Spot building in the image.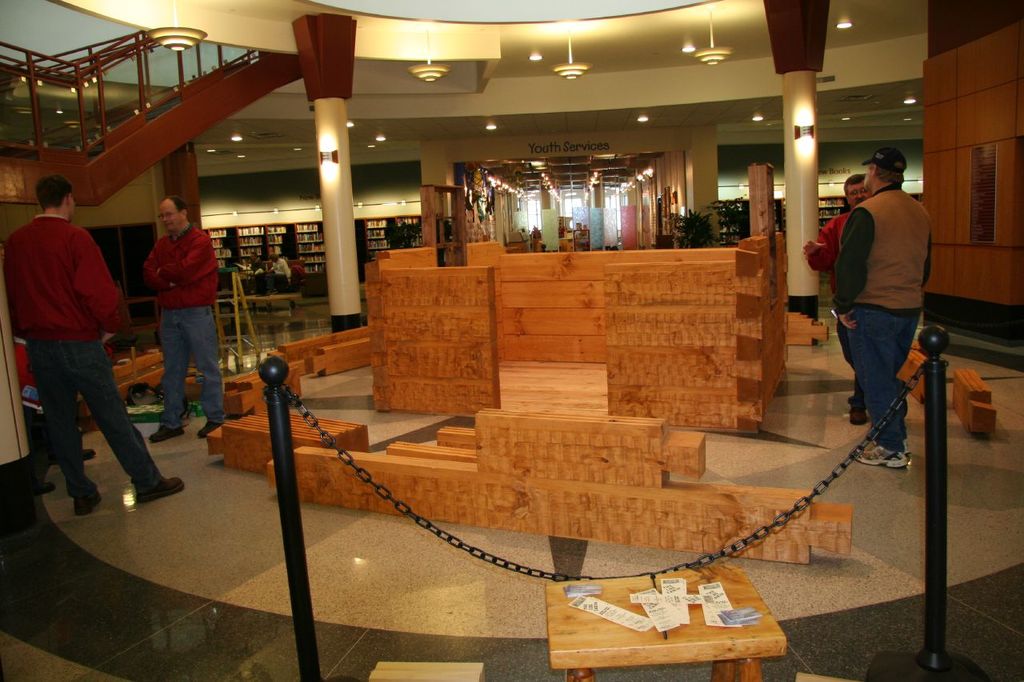
building found at Rect(0, 0, 1023, 681).
